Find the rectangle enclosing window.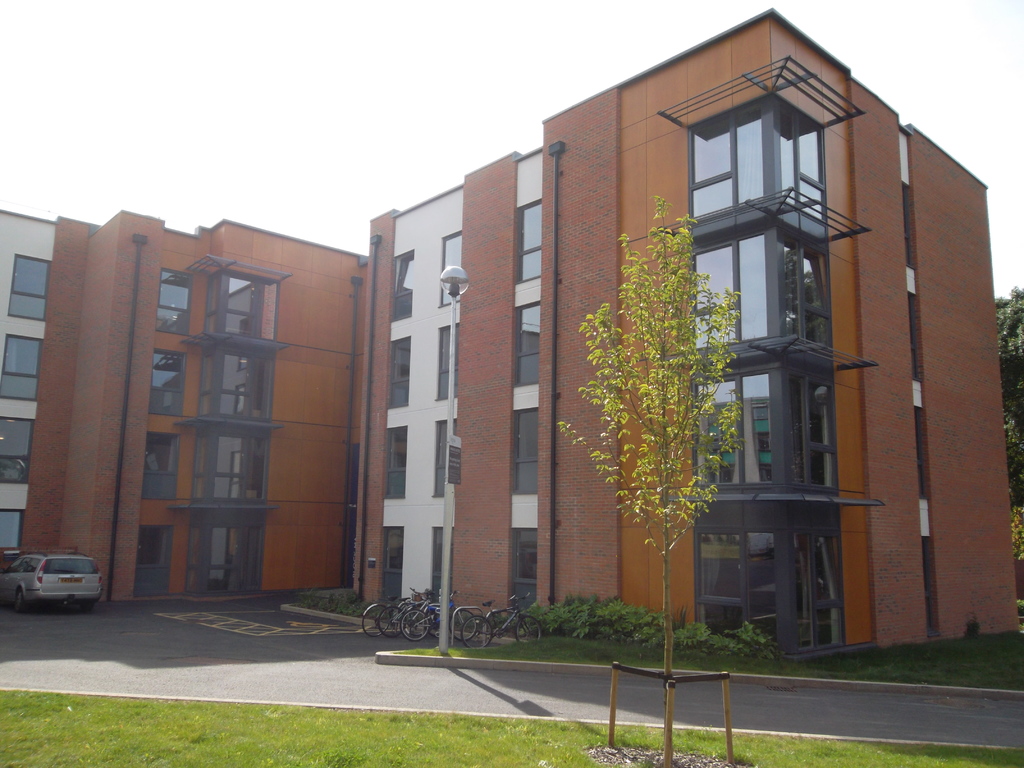
[x1=0, y1=415, x2=28, y2=488].
